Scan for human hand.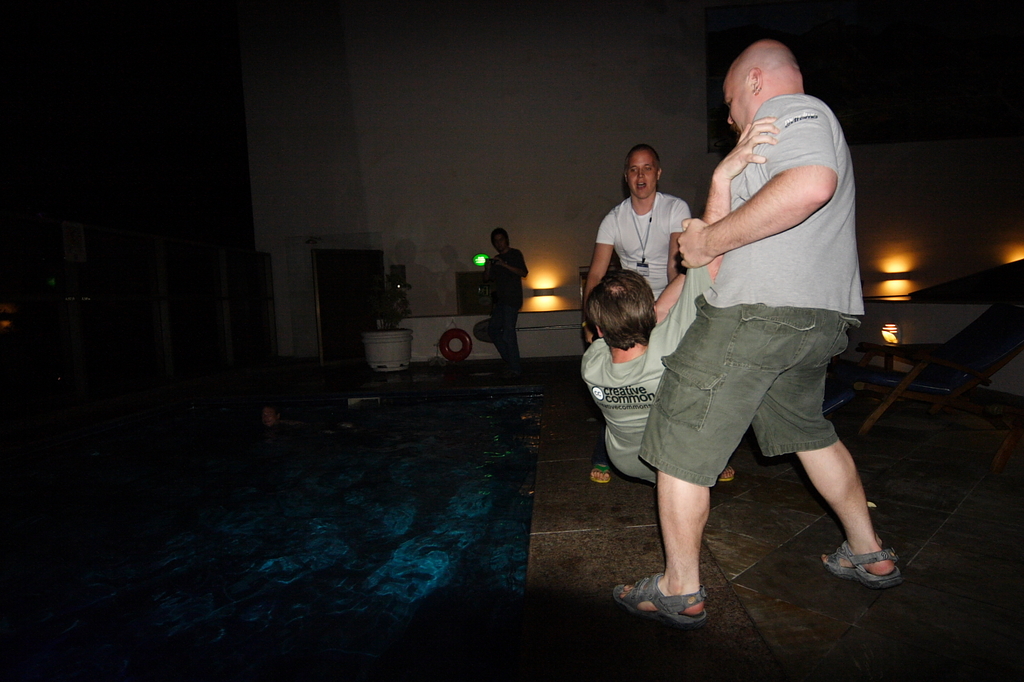
Scan result: region(582, 321, 604, 346).
